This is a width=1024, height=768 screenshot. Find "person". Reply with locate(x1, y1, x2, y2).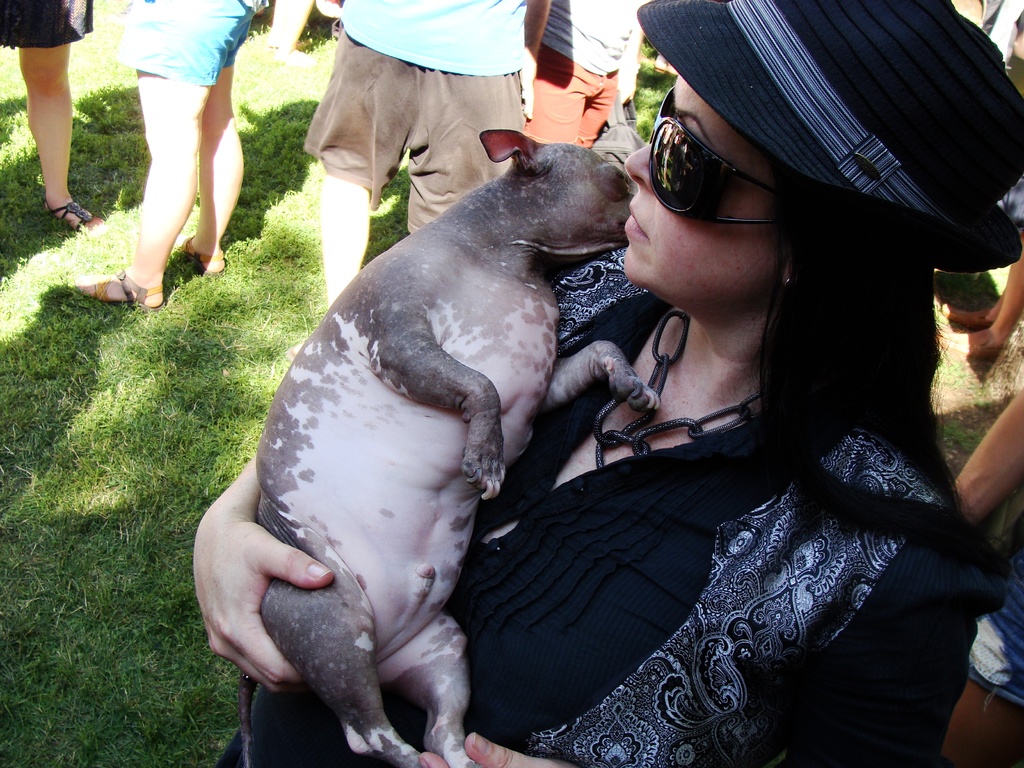
locate(0, 0, 105, 229).
